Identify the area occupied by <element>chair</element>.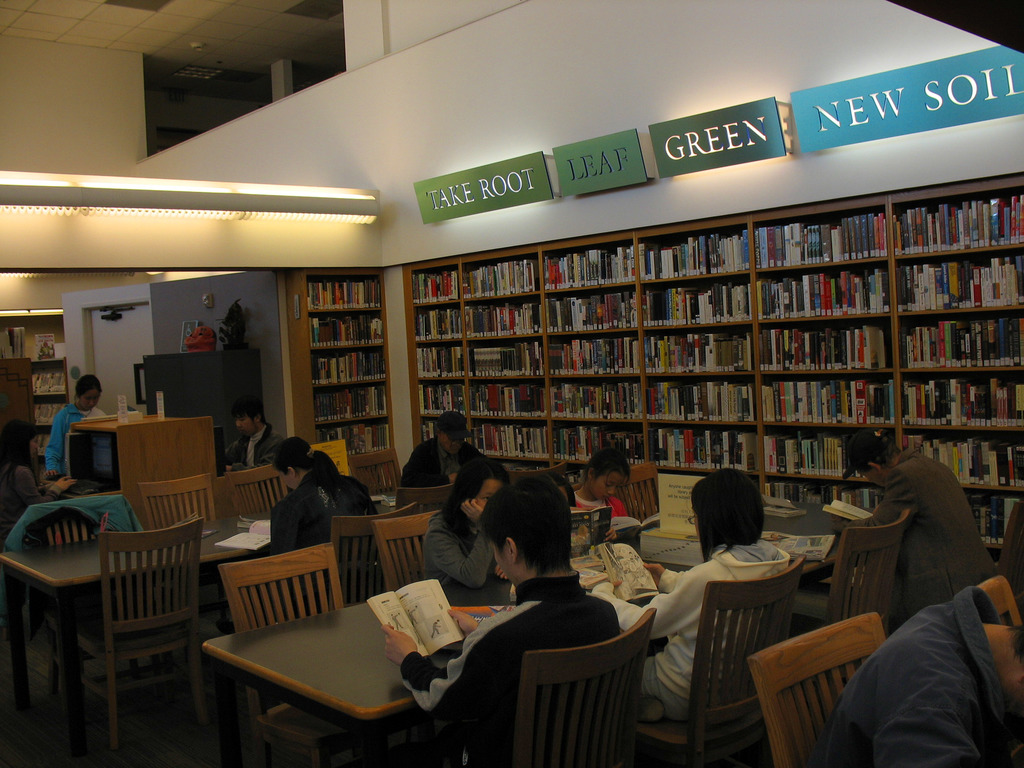
Area: <box>746,611,890,767</box>.
